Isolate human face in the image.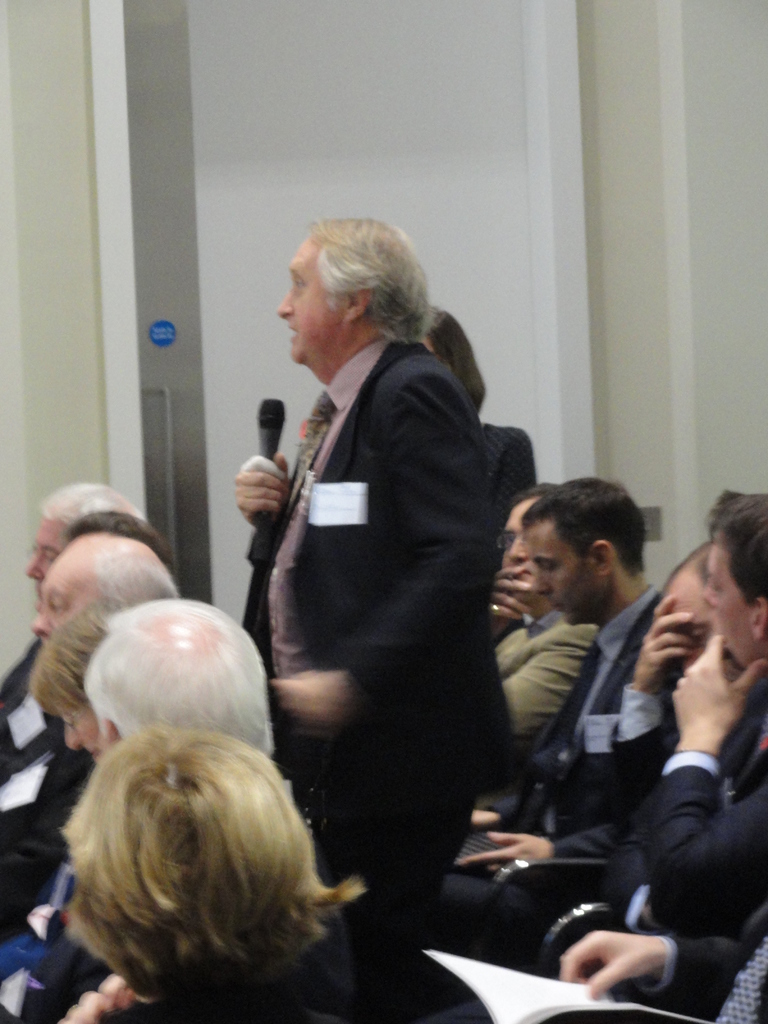
Isolated region: 670:593:716:669.
